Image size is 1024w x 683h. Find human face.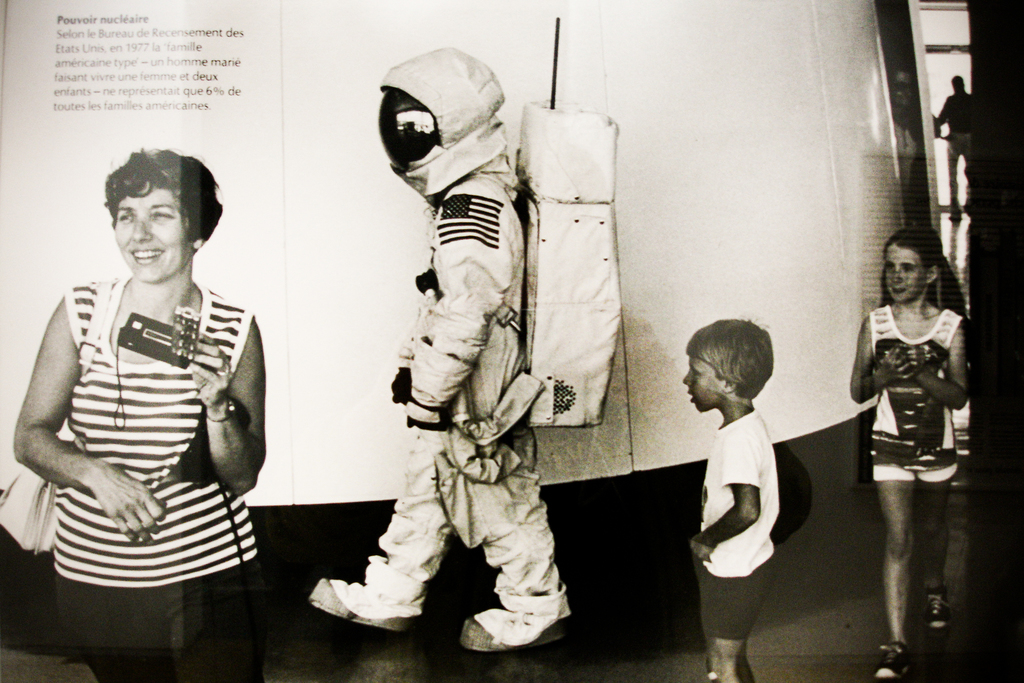
(884,242,927,306).
